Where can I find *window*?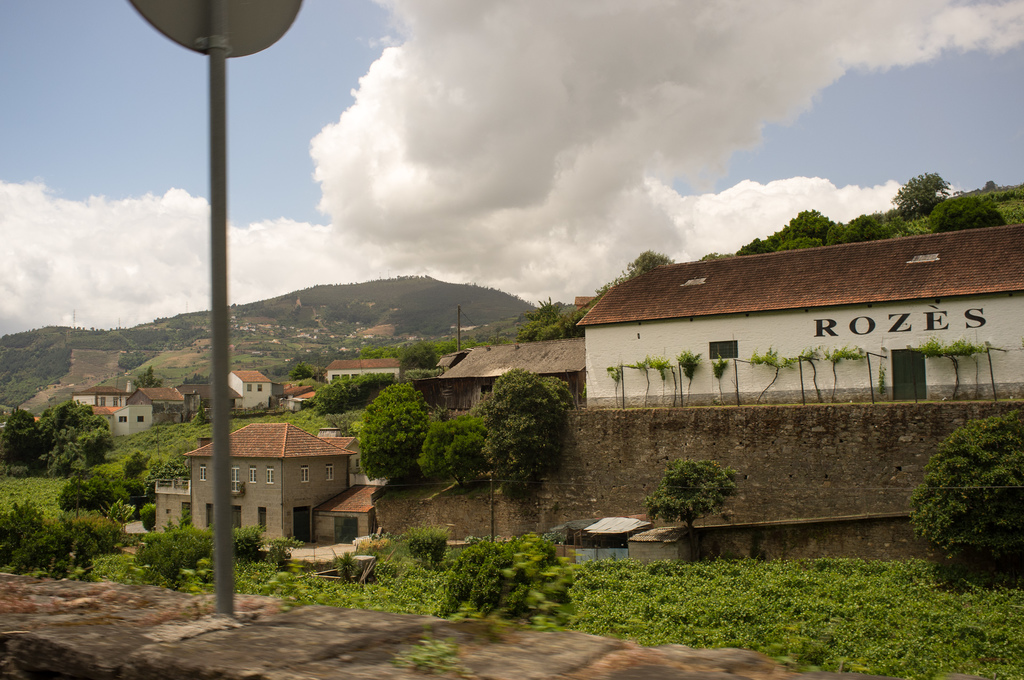
You can find it at 138 415 144 423.
